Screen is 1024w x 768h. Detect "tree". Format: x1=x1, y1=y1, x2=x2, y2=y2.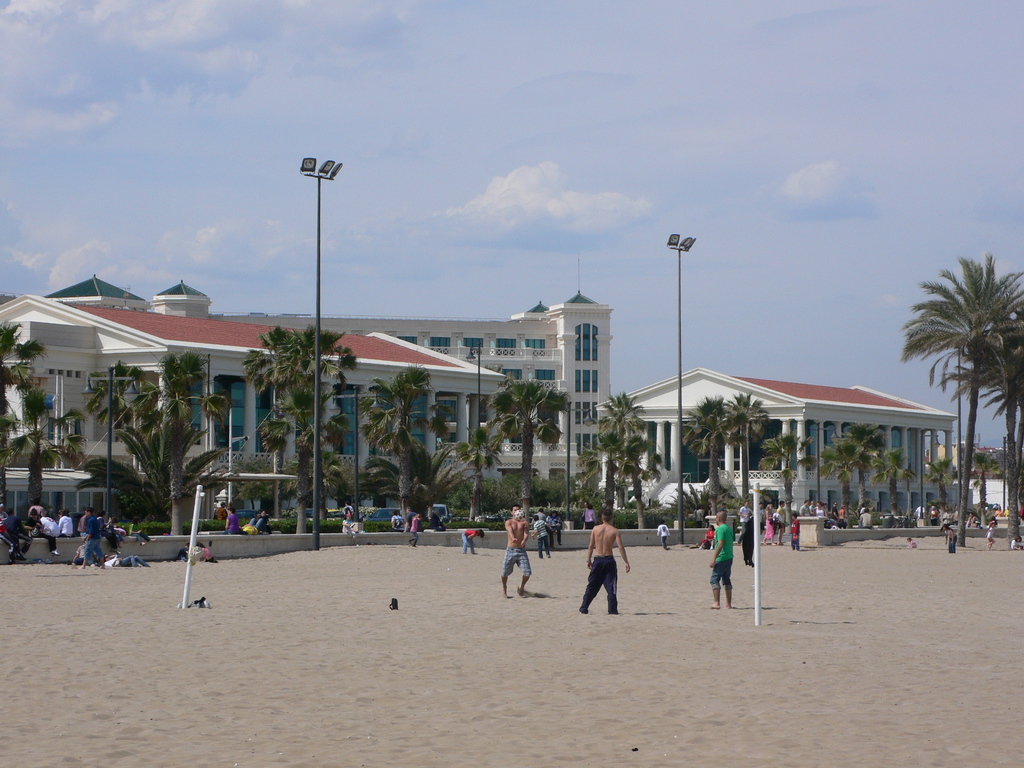
x1=682, y1=397, x2=733, y2=516.
